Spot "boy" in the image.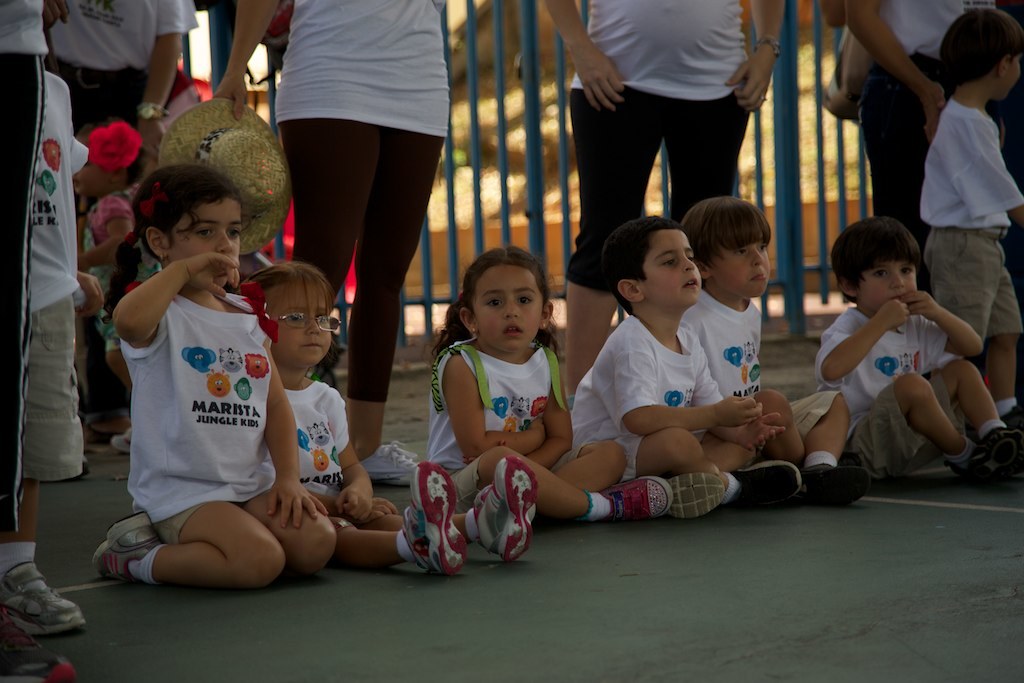
"boy" found at l=681, t=195, r=868, b=502.
